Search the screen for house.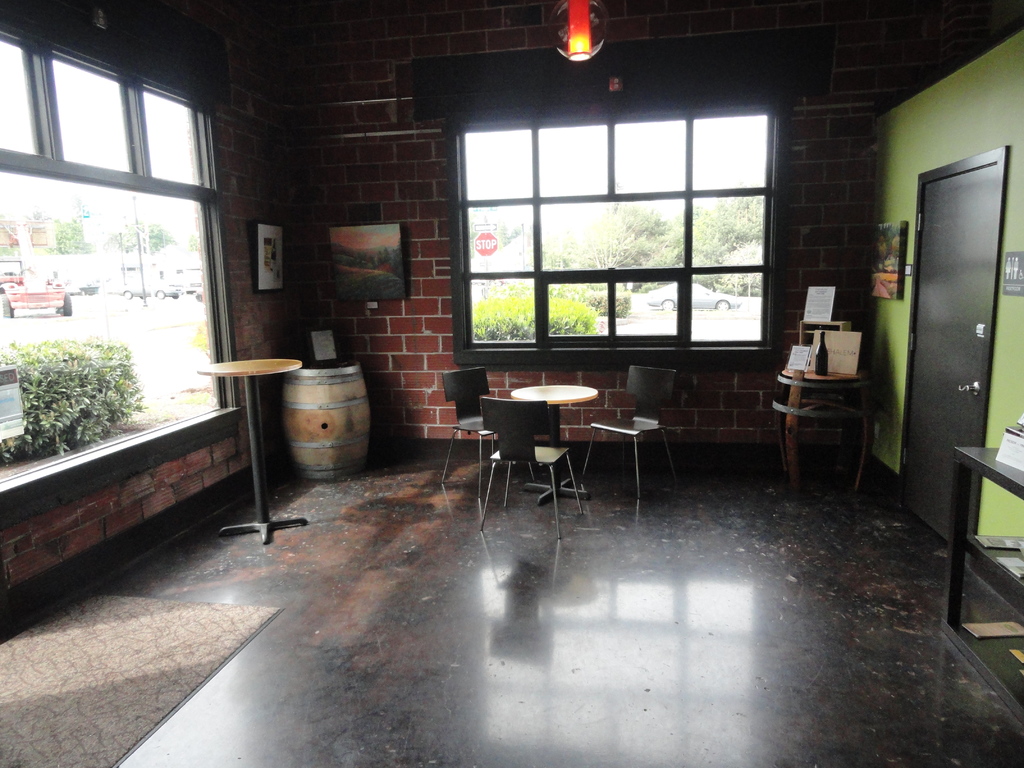
Found at locate(0, 4, 1023, 767).
